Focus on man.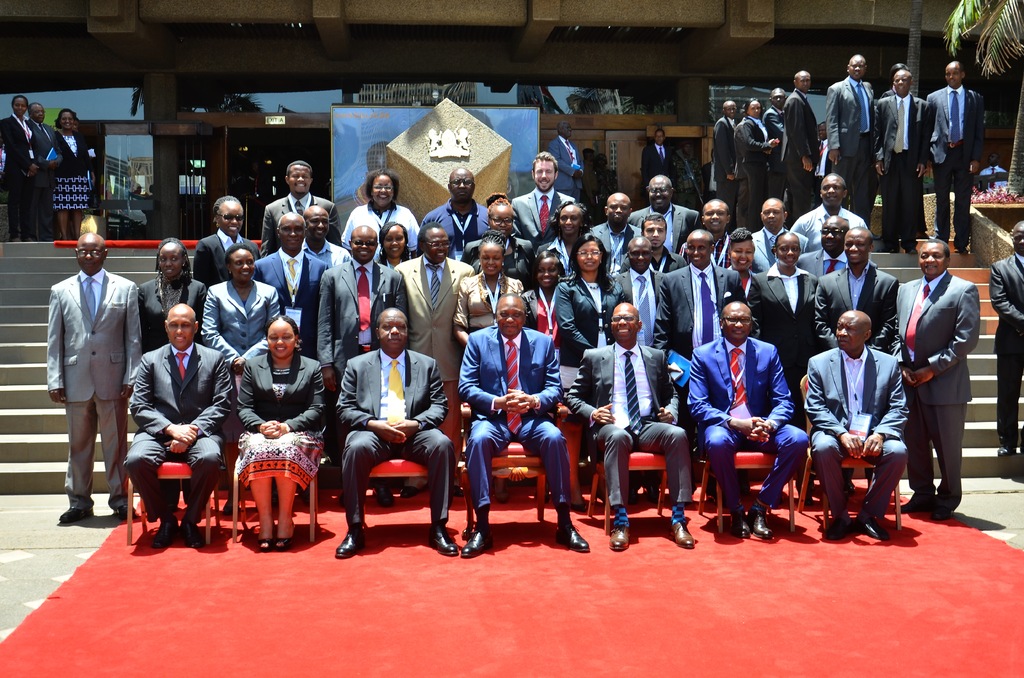
Focused at box(259, 159, 332, 277).
